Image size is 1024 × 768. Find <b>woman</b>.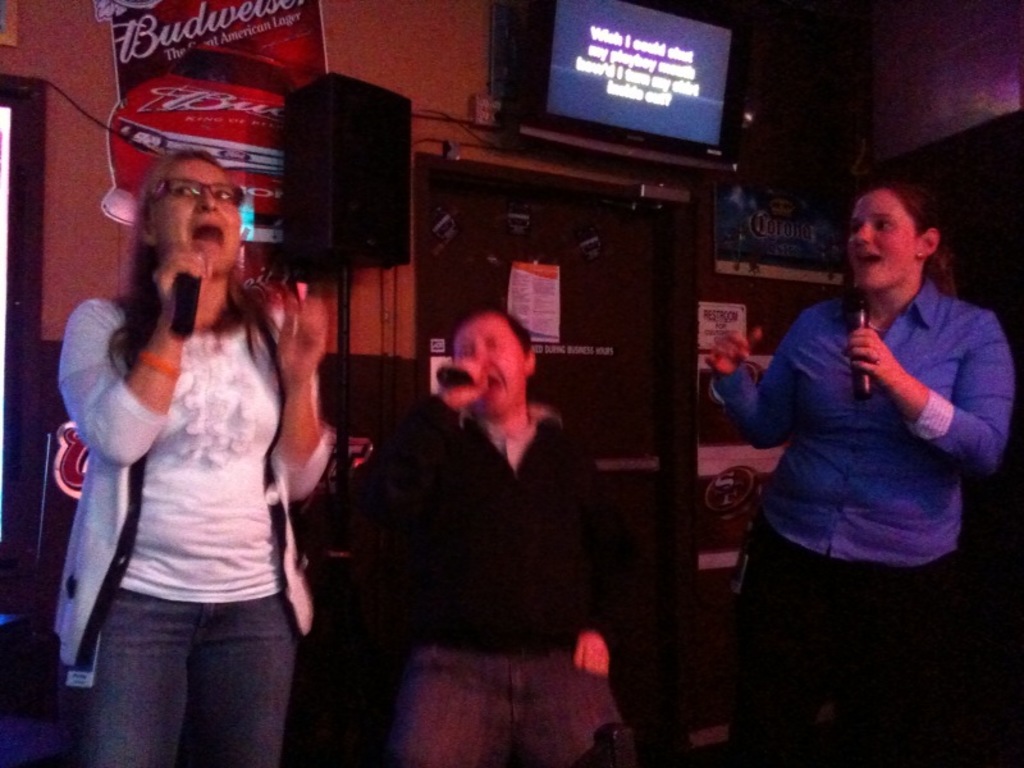
38 122 337 759.
